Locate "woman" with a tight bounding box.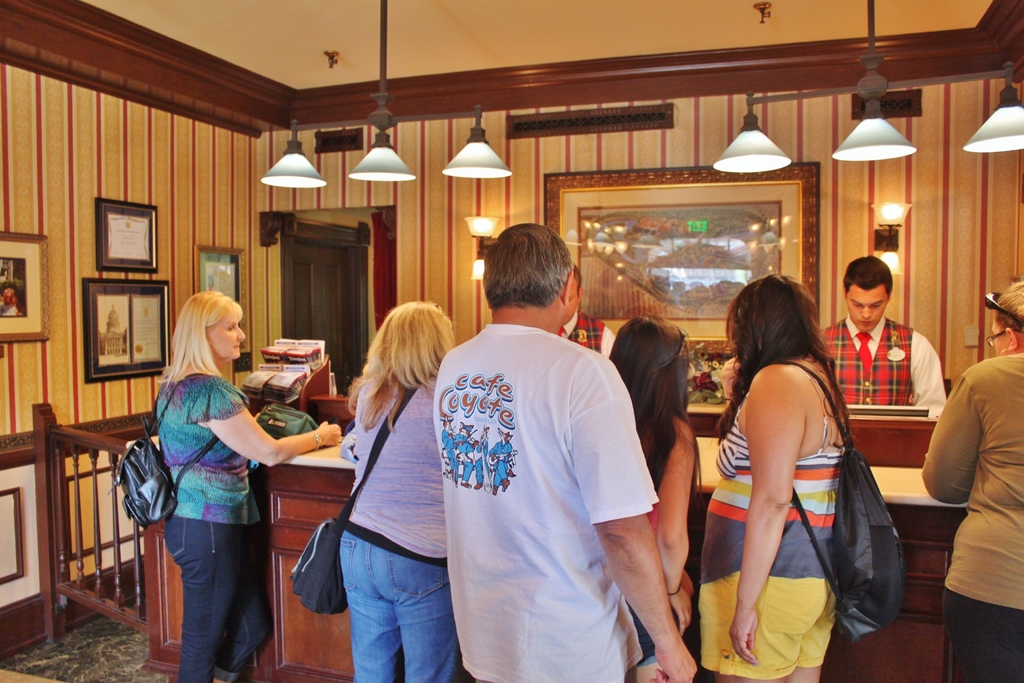
699,245,886,682.
